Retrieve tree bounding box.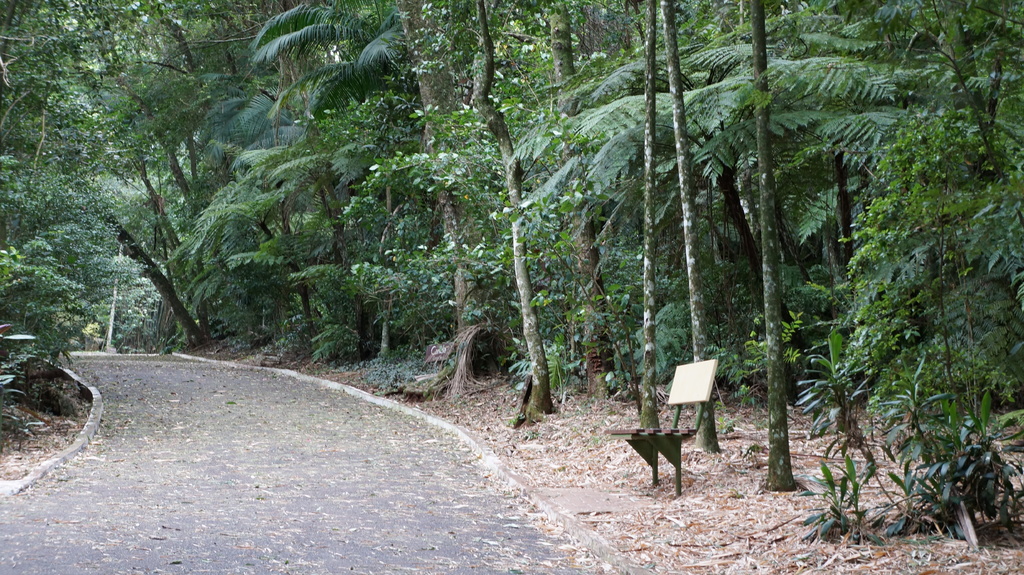
Bounding box: region(157, 0, 250, 112).
